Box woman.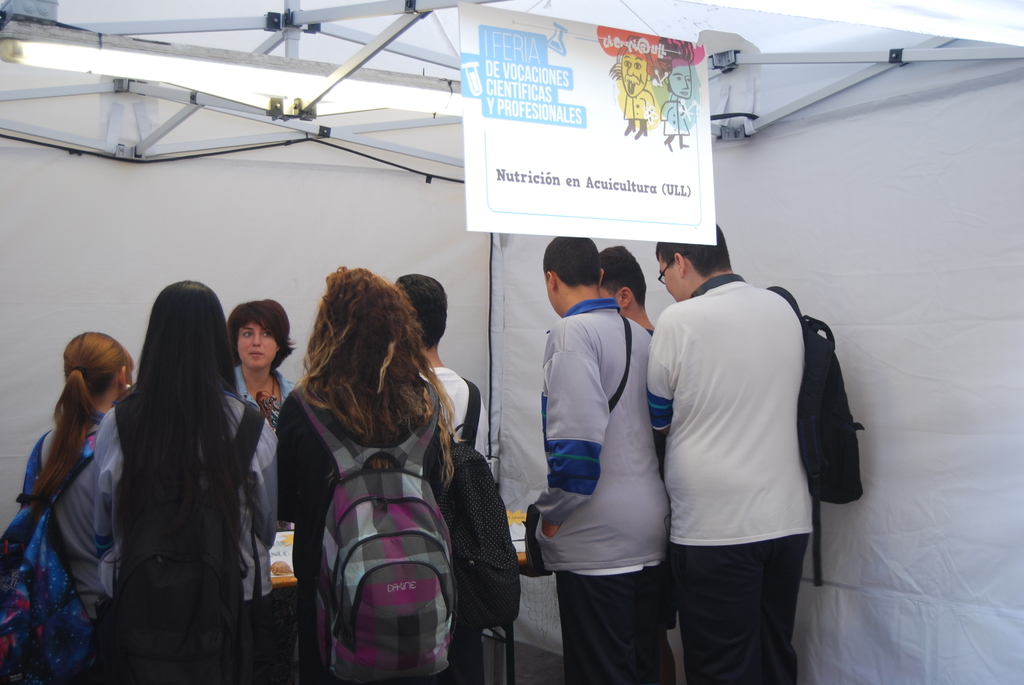
73 268 269 684.
